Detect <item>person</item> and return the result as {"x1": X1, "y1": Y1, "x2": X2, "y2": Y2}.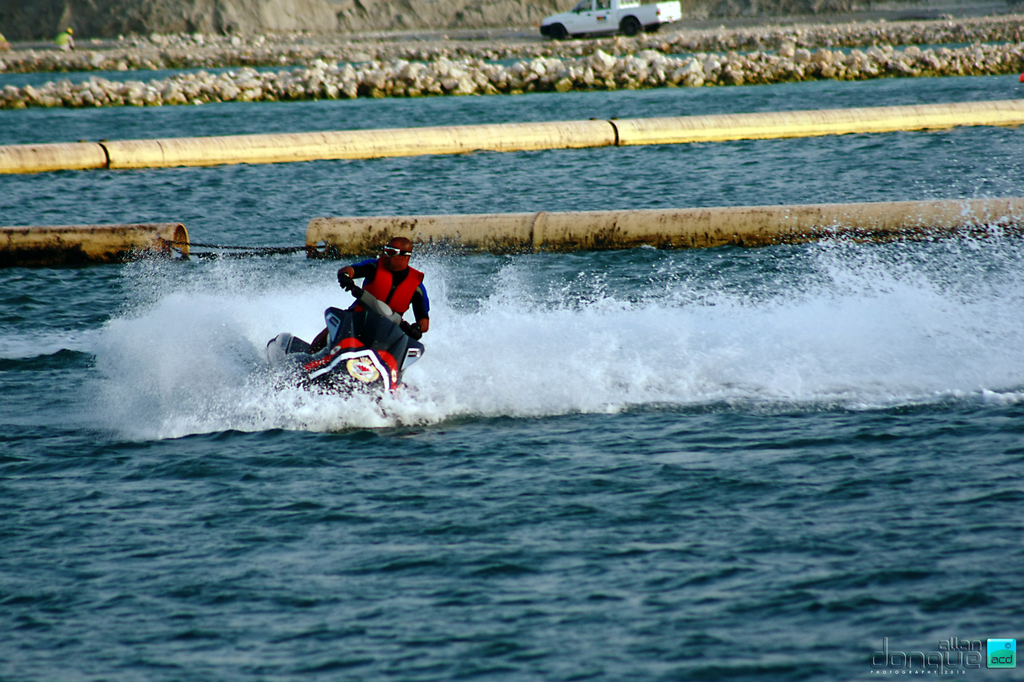
{"x1": 339, "y1": 232, "x2": 418, "y2": 360}.
